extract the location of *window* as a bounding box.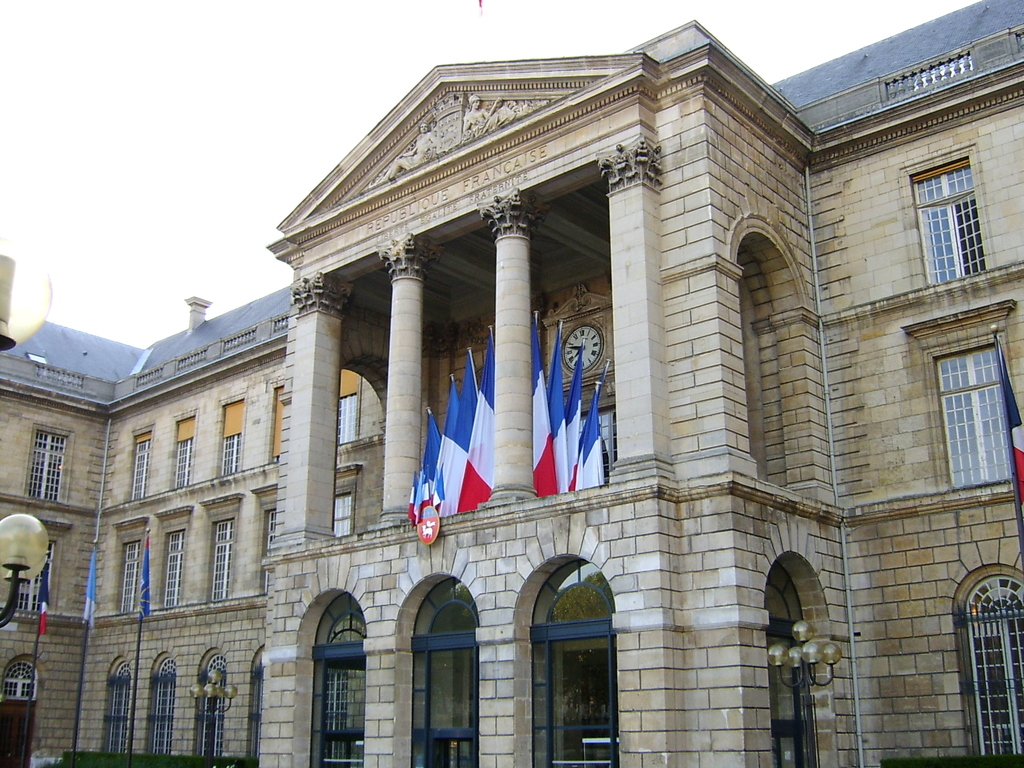
{"x1": 0, "y1": 662, "x2": 41, "y2": 701}.
